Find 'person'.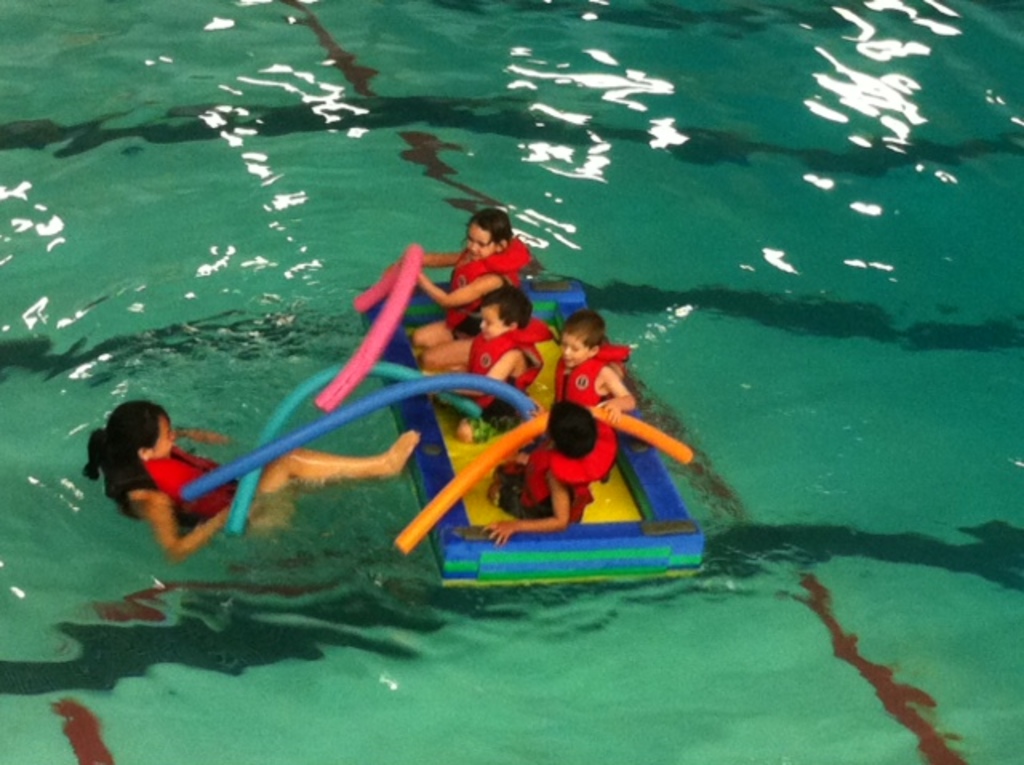
box(90, 391, 416, 559).
